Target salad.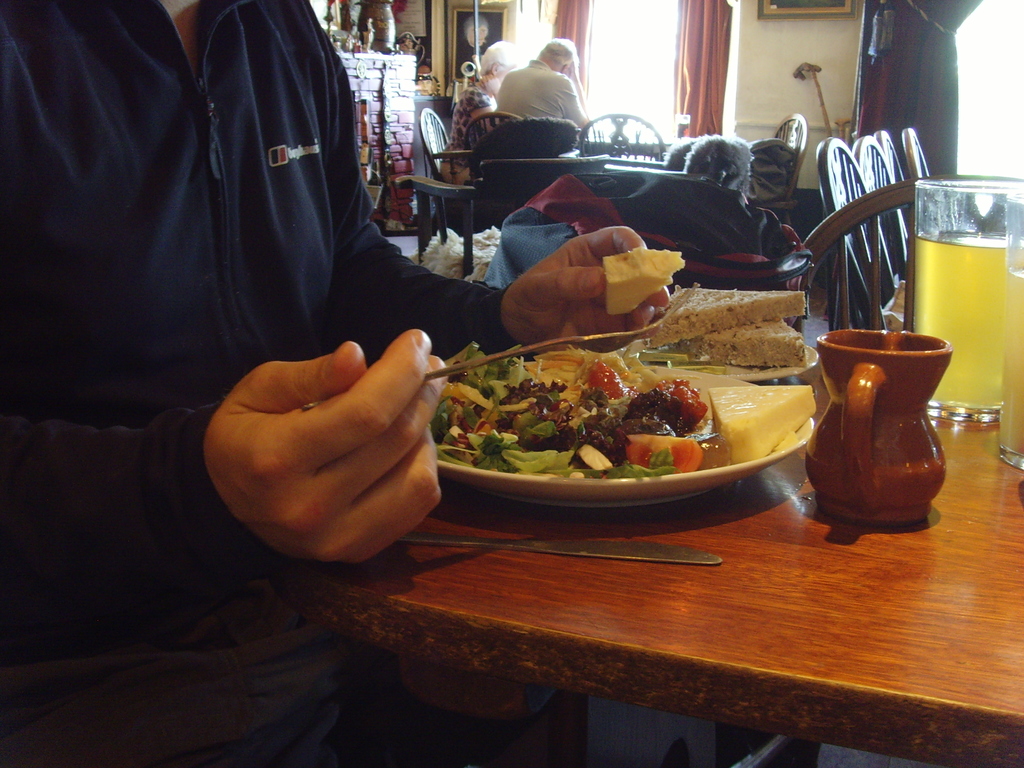
Target region: bbox=(422, 350, 743, 504).
